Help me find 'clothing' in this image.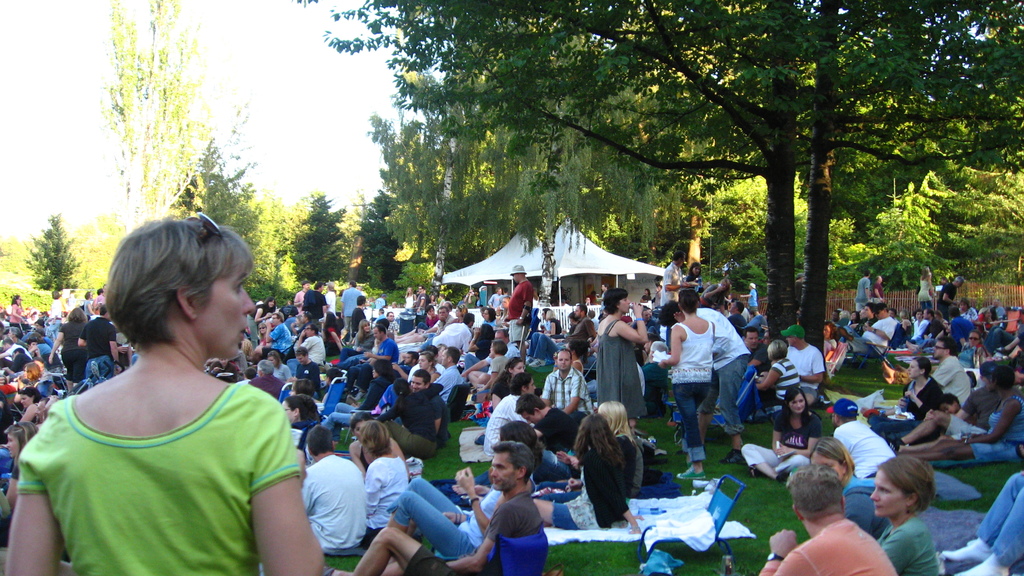
Found it: 594,323,645,419.
